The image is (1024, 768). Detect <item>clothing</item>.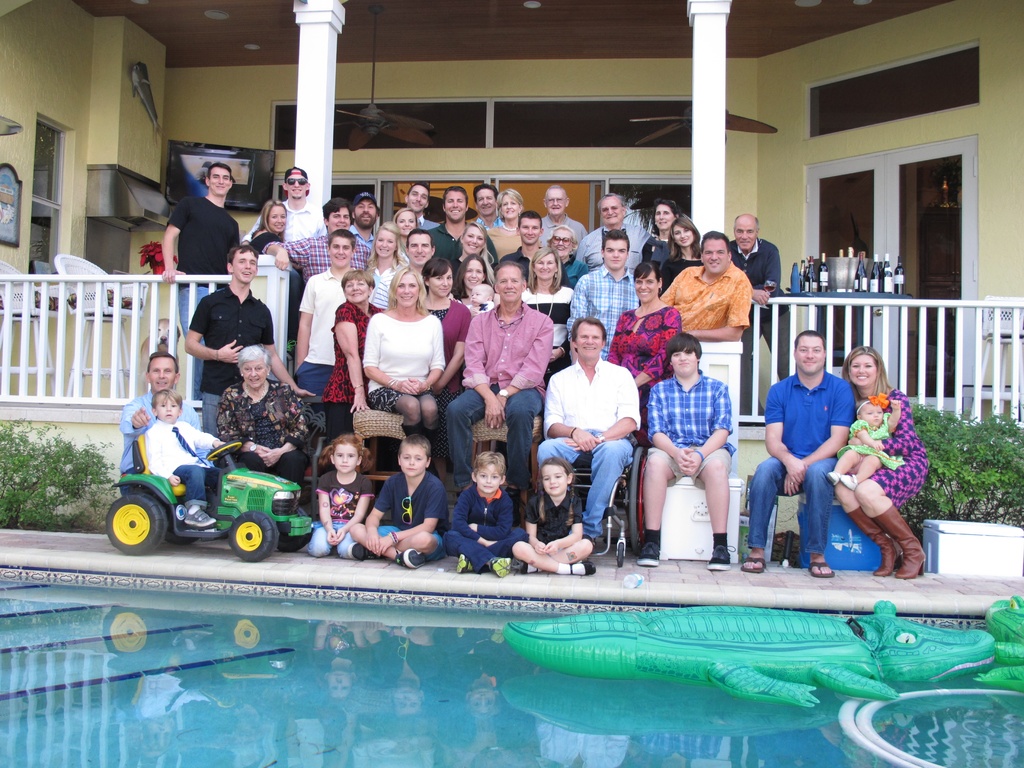
Detection: box=[358, 289, 449, 419].
